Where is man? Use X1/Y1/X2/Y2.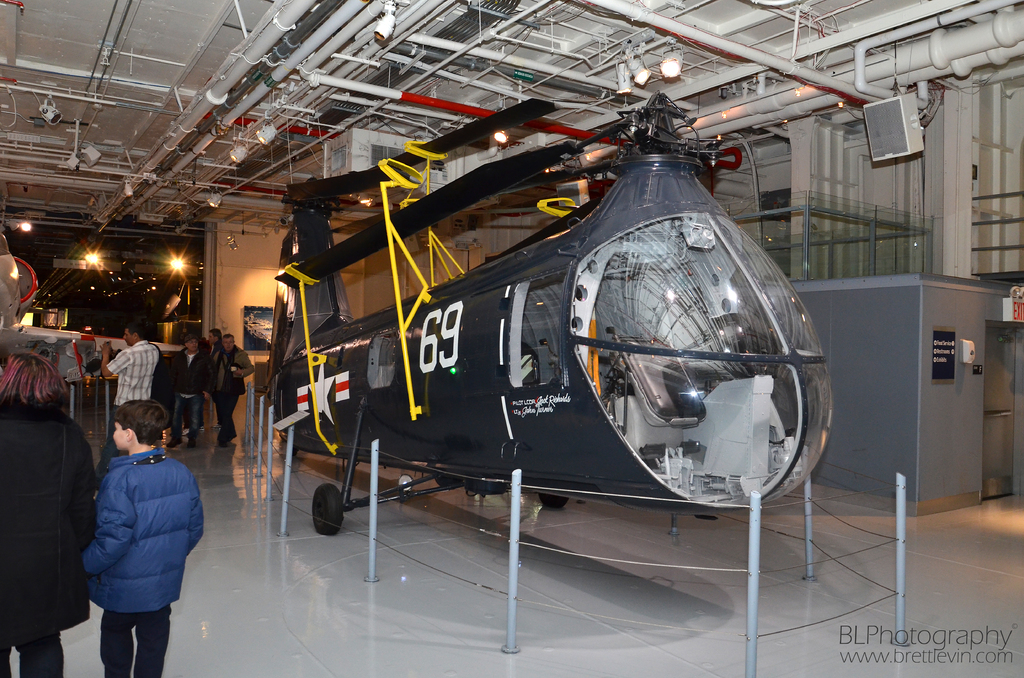
168/335/211/449.
